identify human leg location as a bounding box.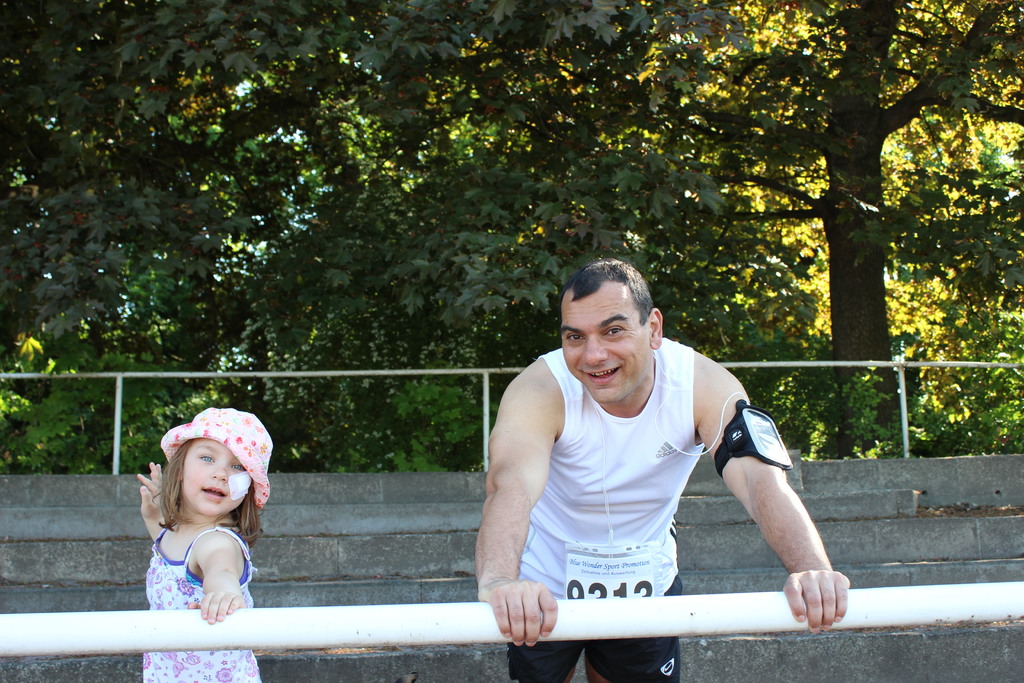
left=588, top=536, right=682, bottom=682.
